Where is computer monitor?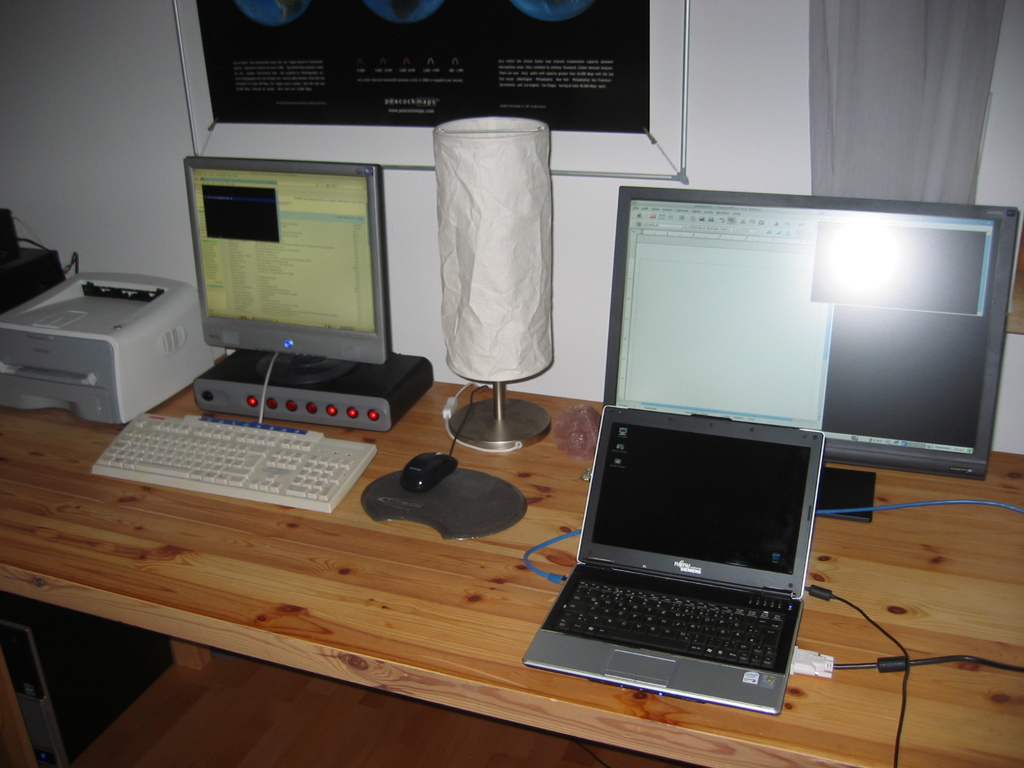
[172, 149, 403, 408].
